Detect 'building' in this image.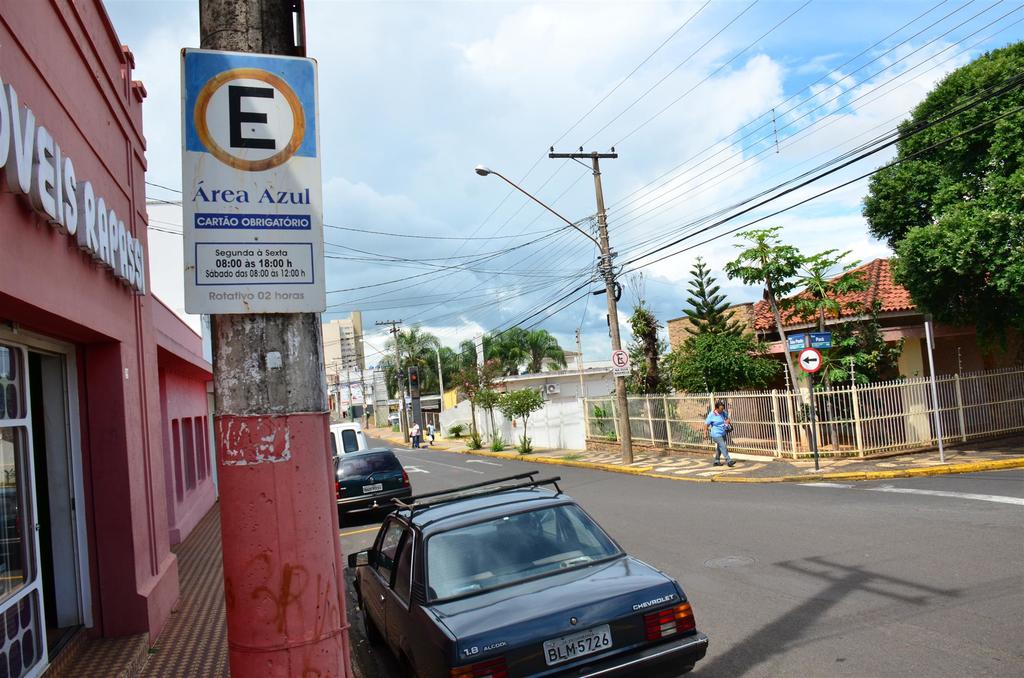
Detection: 660,255,1023,449.
